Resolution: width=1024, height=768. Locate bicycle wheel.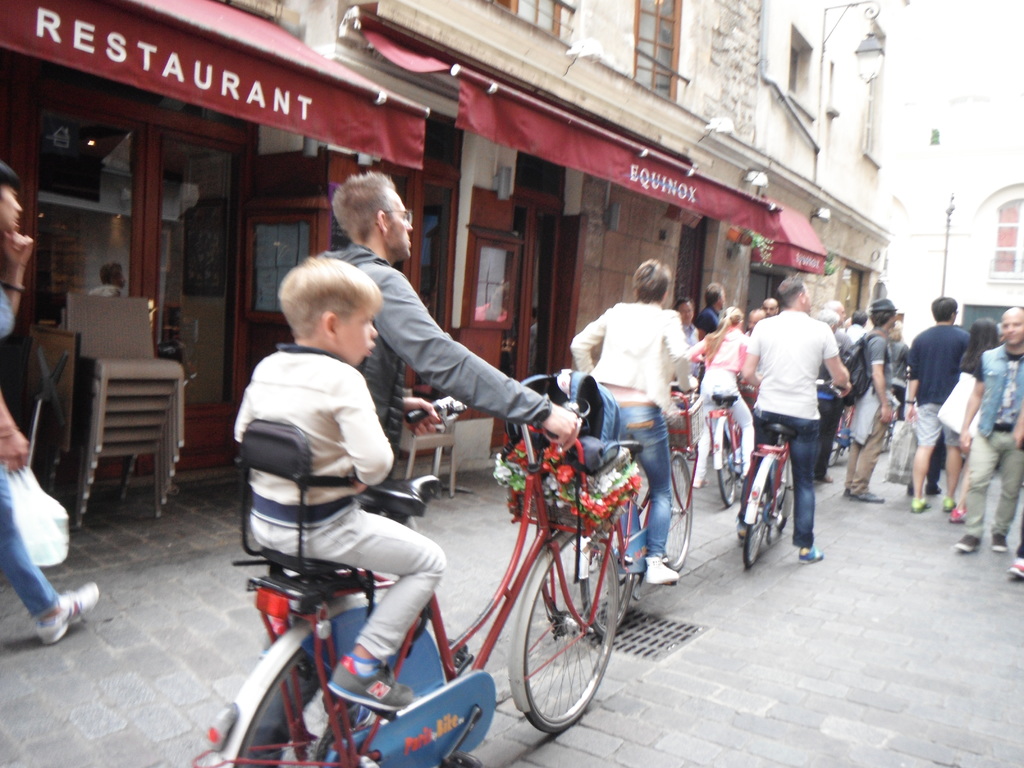
crop(232, 639, 448, 767).
